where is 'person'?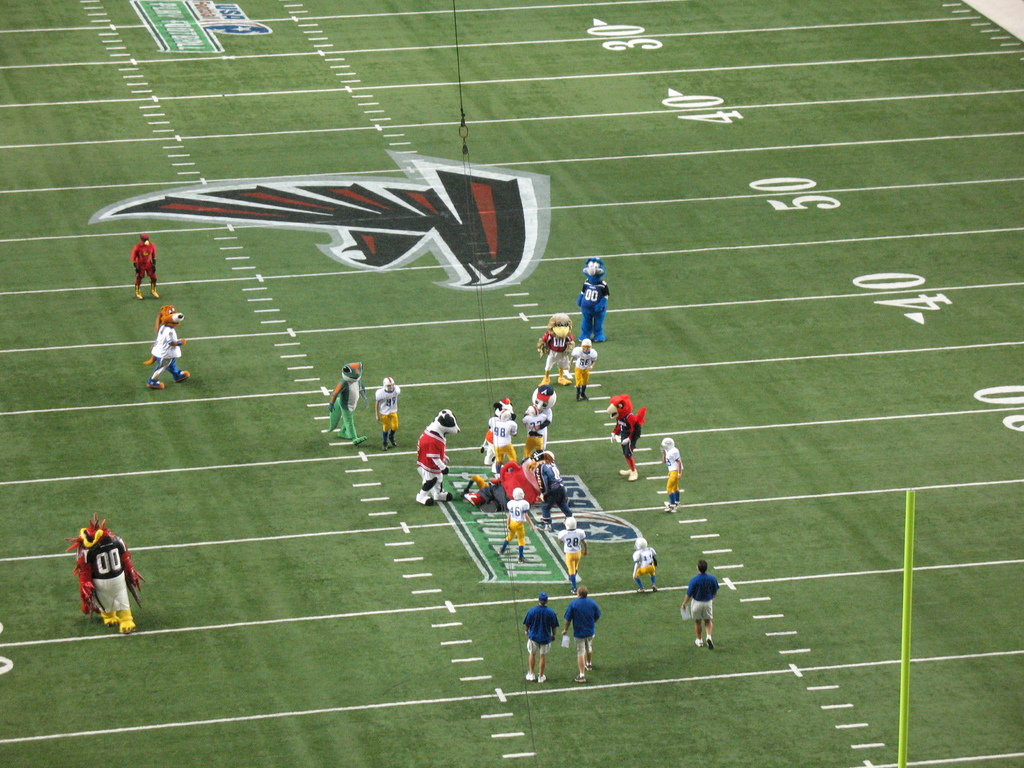
crop(378, 376, 401, 446).
